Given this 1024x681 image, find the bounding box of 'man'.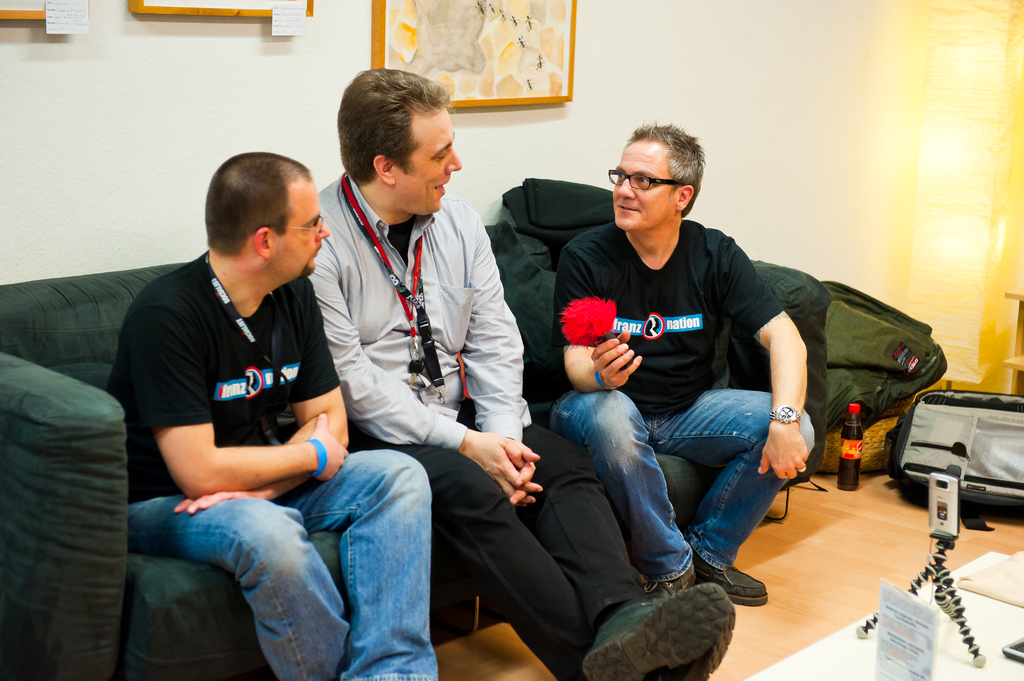
108, 154, 440, 680.
